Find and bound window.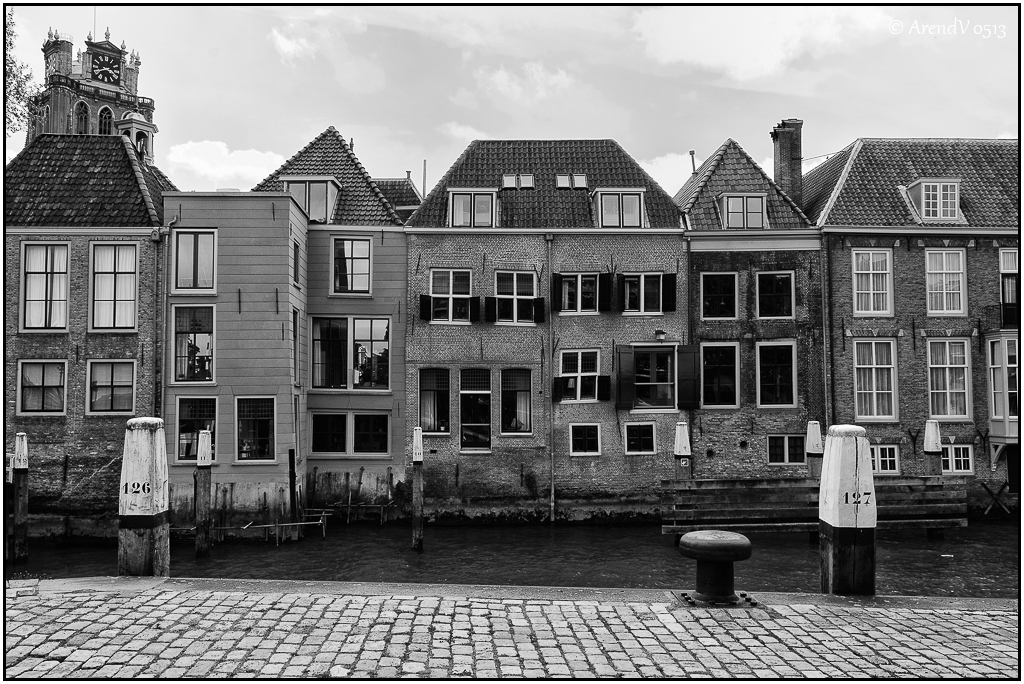
Bound: select_region(700, 334, 743, 411).
